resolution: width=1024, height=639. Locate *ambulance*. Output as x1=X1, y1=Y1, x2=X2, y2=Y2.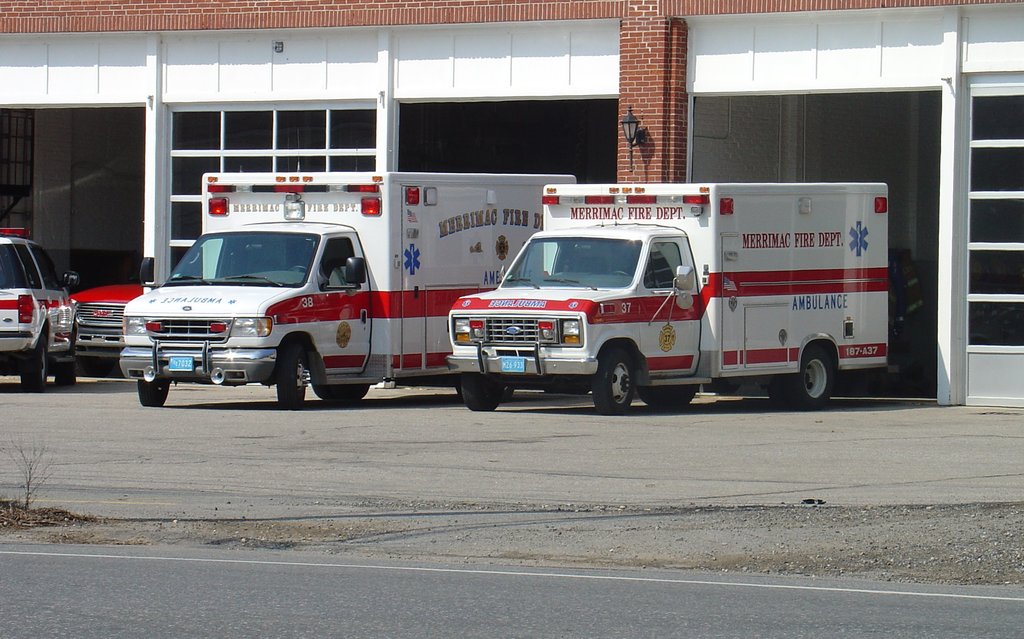
x1=0, y1=227, x2=85, y2=393.
